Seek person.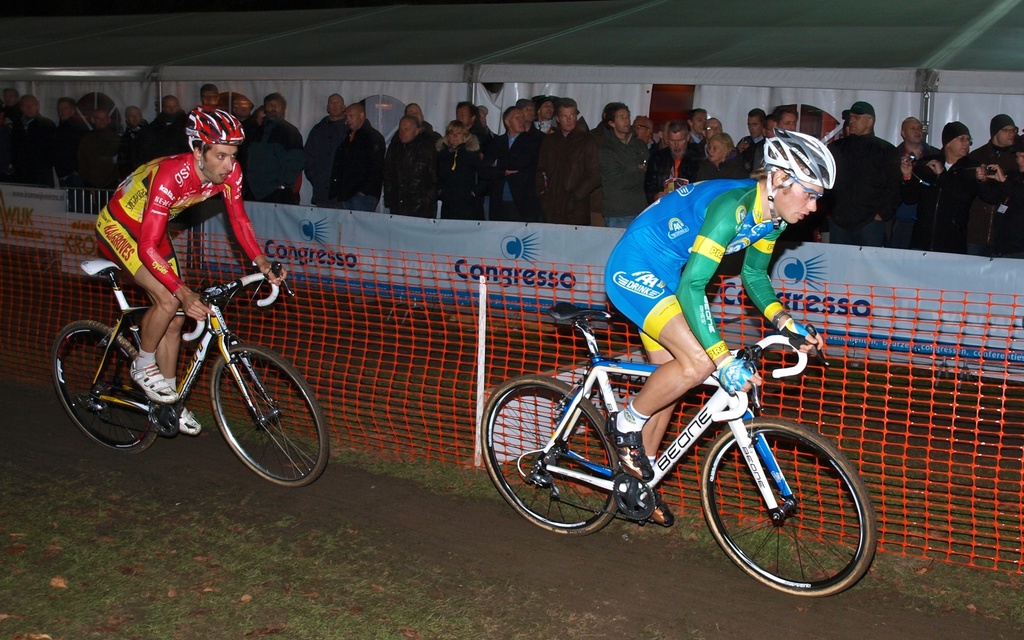
(95,101,280,425).
